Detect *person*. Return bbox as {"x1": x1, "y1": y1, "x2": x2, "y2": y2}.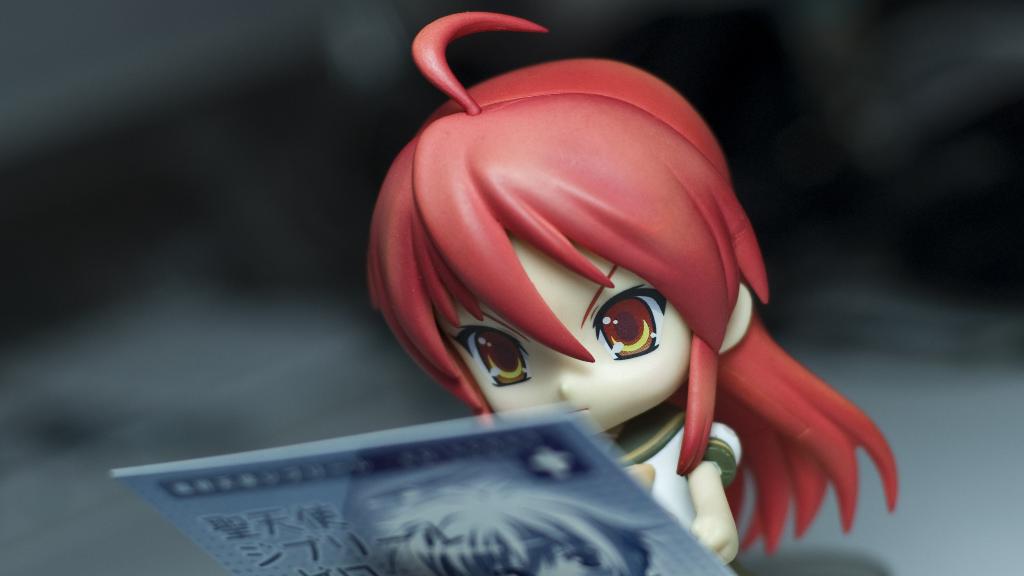
{"x1": 373, "y1": 12, "x2": 897, "y2": 561}.
